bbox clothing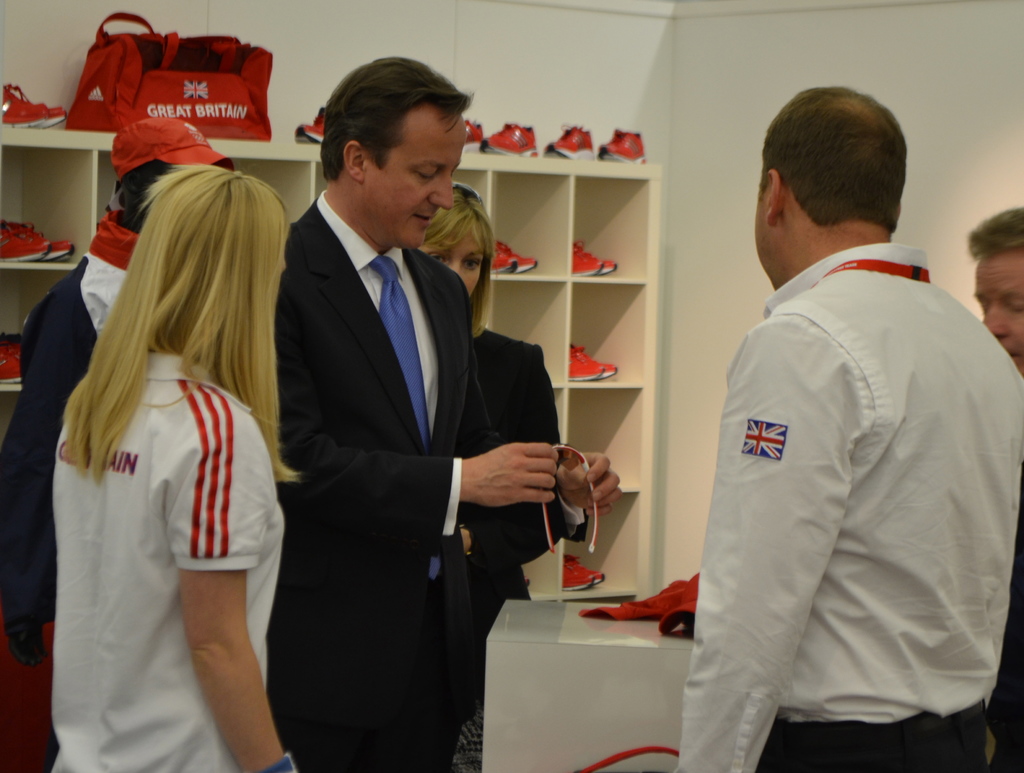
Rect(54, 347, 288, 772)
